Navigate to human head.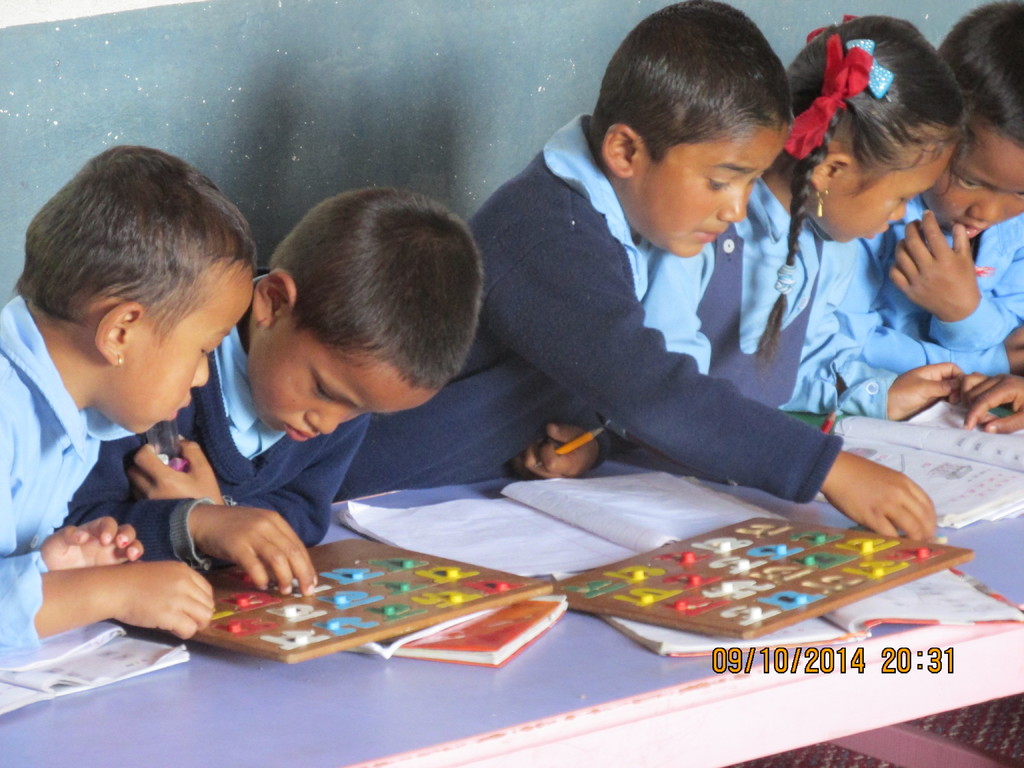
Navigation target: Rect(789, 12, 968, 247).
